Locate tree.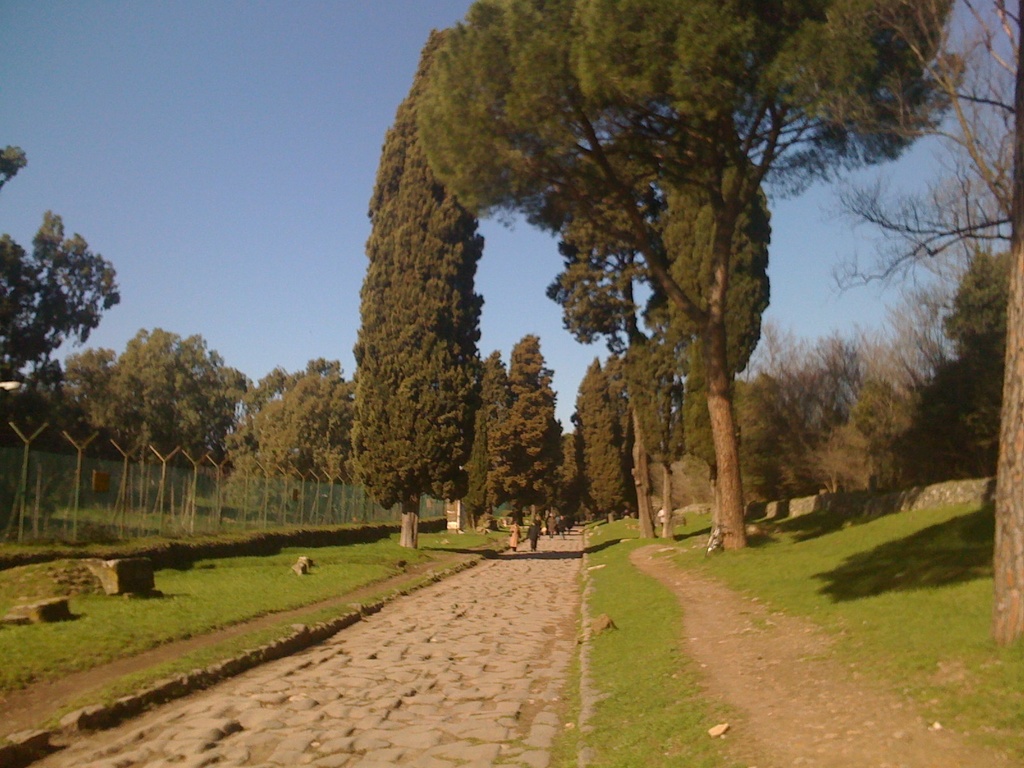
Bounding box: rect(828, 0, 1023, 644).
